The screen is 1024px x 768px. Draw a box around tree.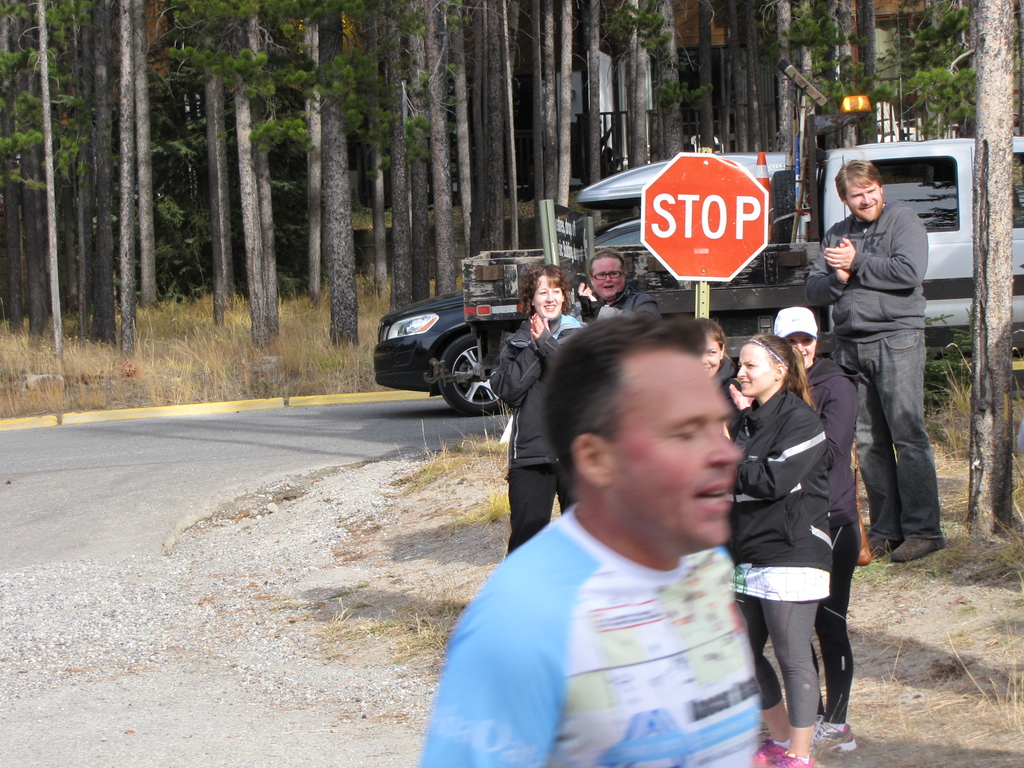
region(301, 0, 323, 314).
